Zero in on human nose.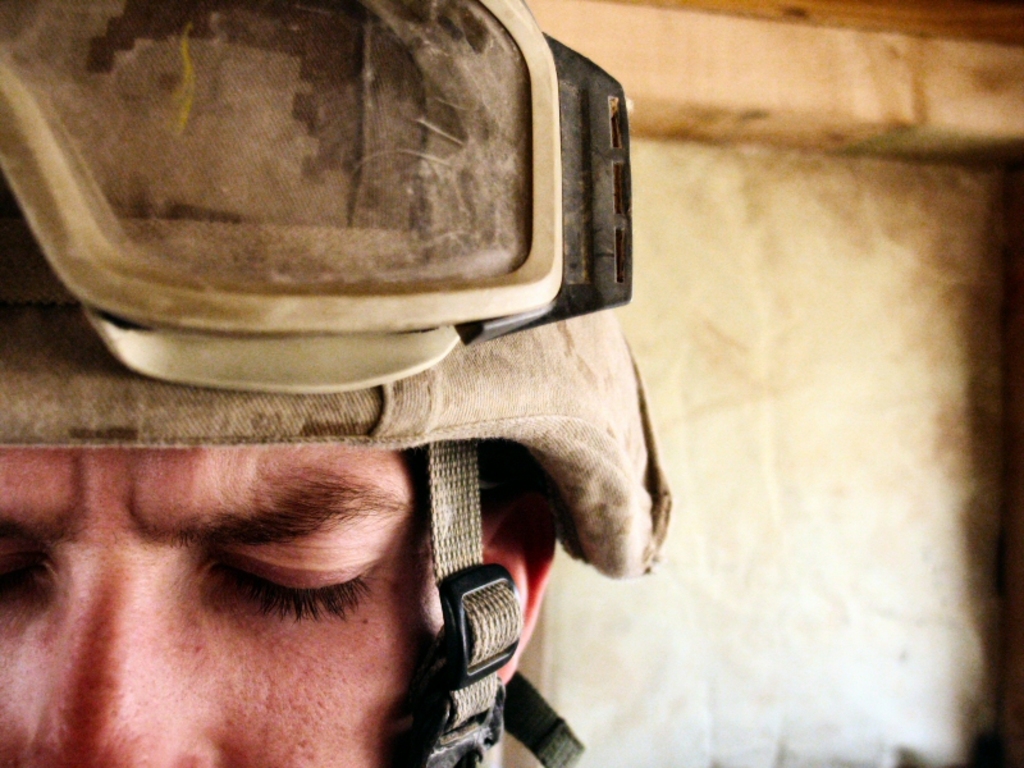
Zeroed in: 15/541/210/767.
